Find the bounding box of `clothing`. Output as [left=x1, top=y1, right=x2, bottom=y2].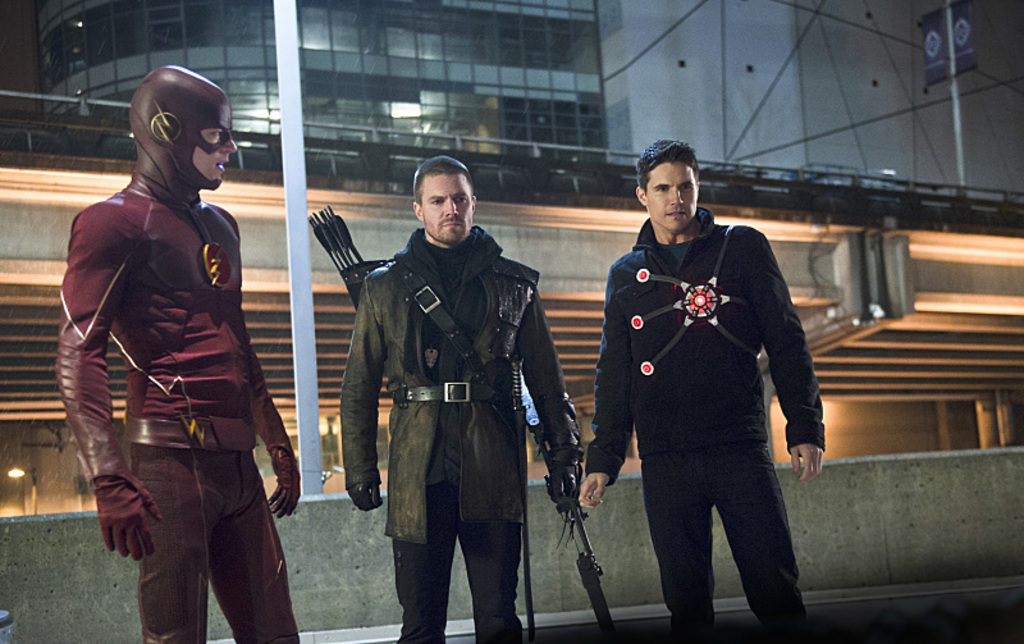
[left=54, top=166, right=300, bottom=641].
